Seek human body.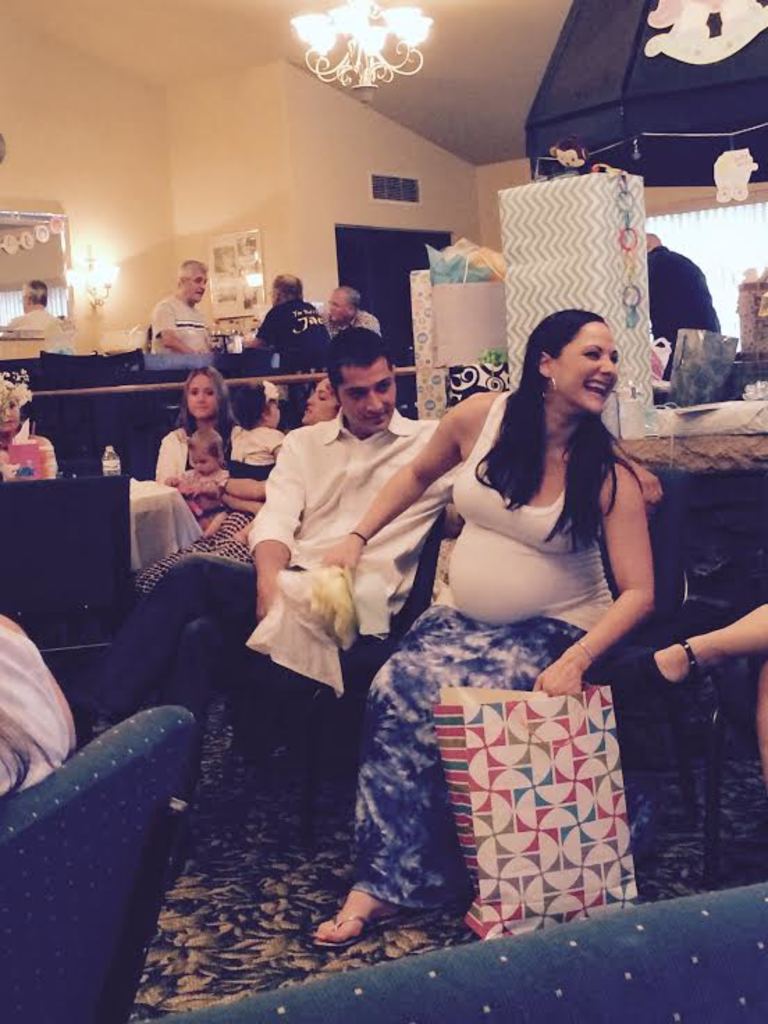
164, 383, 228, 513.
